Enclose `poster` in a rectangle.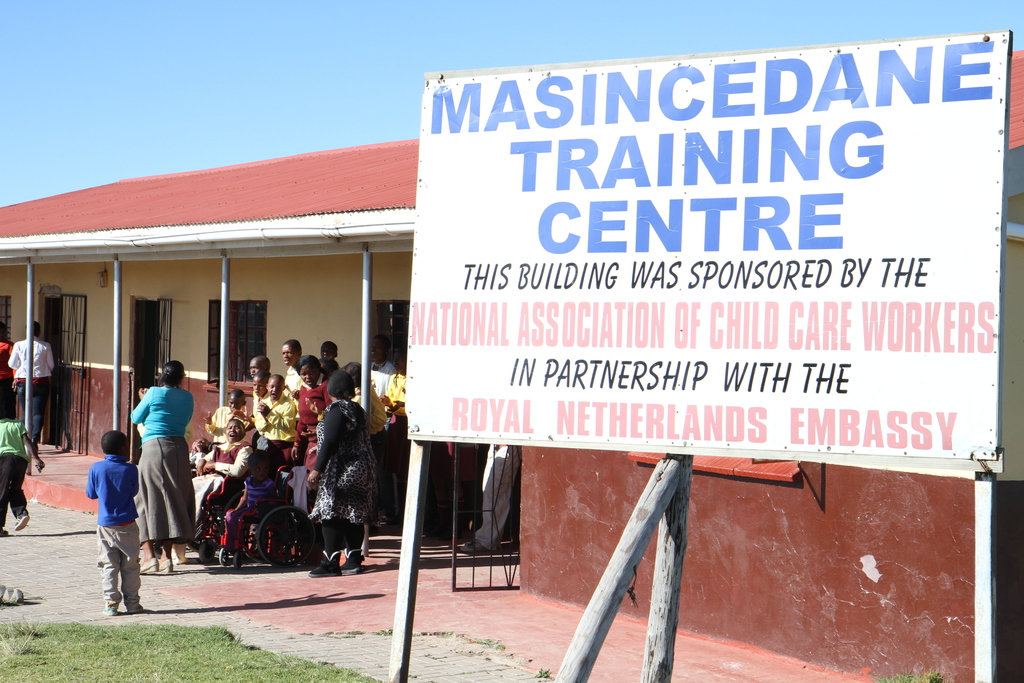
[403,27,1012,461].
